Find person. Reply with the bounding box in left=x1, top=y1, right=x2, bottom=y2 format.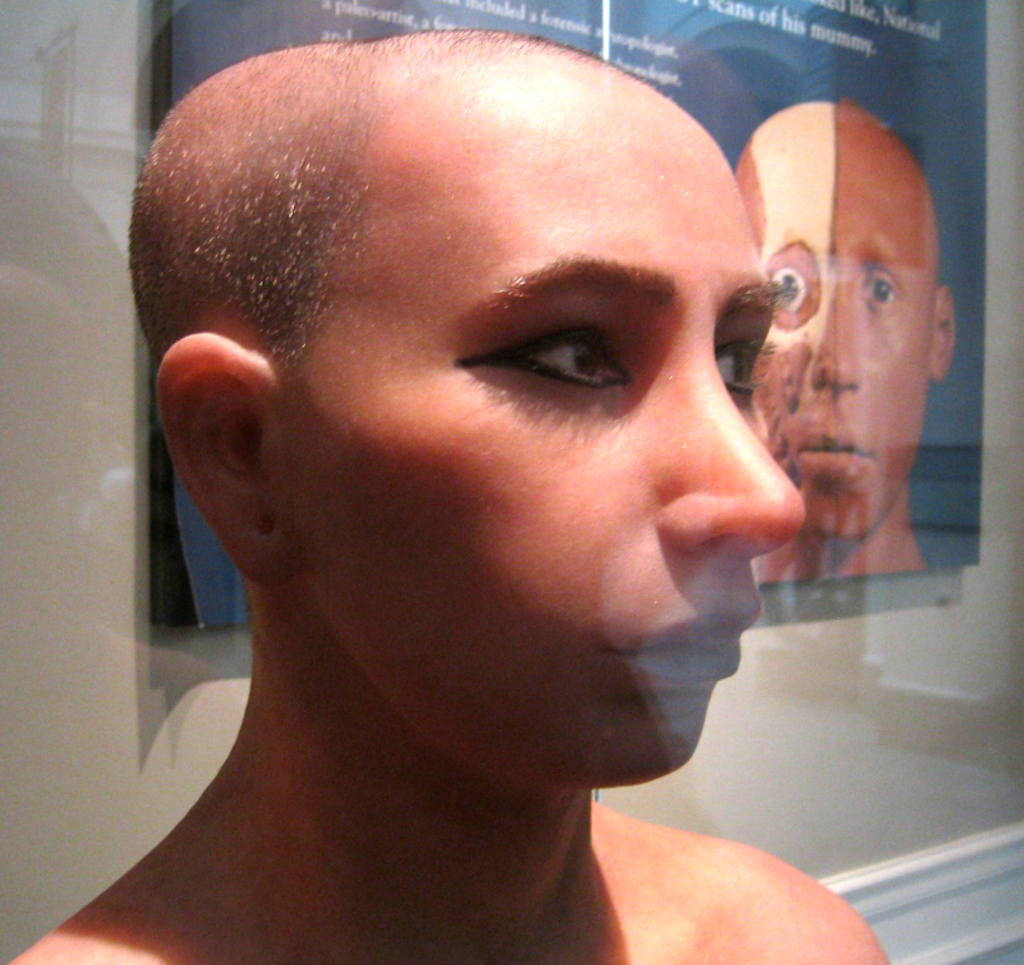
left=64, top=0, right=929, bottom=962.
